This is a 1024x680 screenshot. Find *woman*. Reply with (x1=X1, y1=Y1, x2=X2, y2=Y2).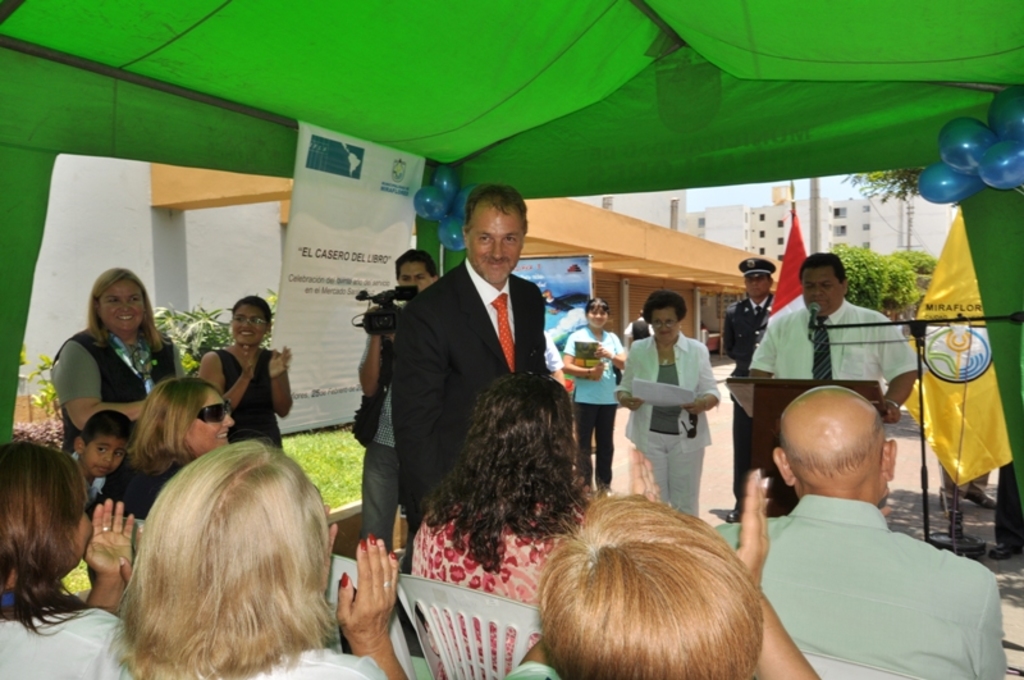
(x1=197, y1=297, x2=289, y2=442).
